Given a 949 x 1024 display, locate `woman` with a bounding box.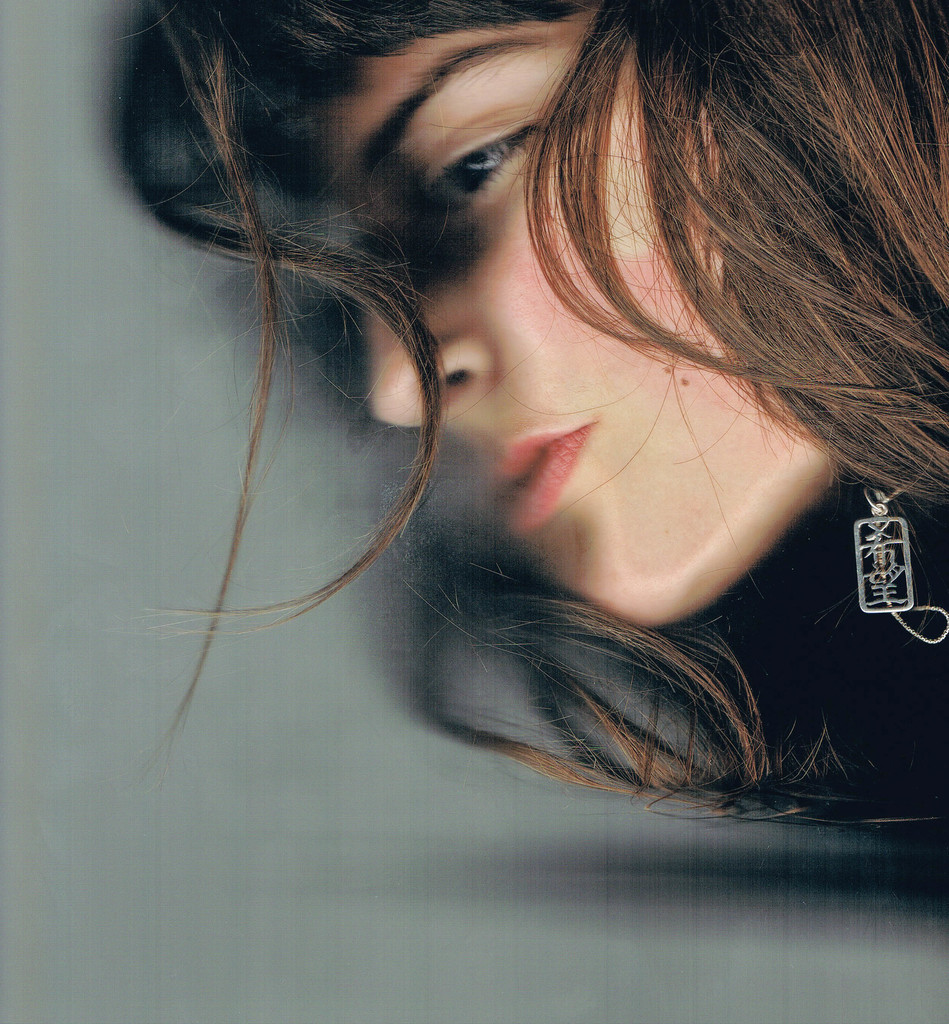
Located: pyautogui.locateOnScreen(52, 0, 948, 873).
